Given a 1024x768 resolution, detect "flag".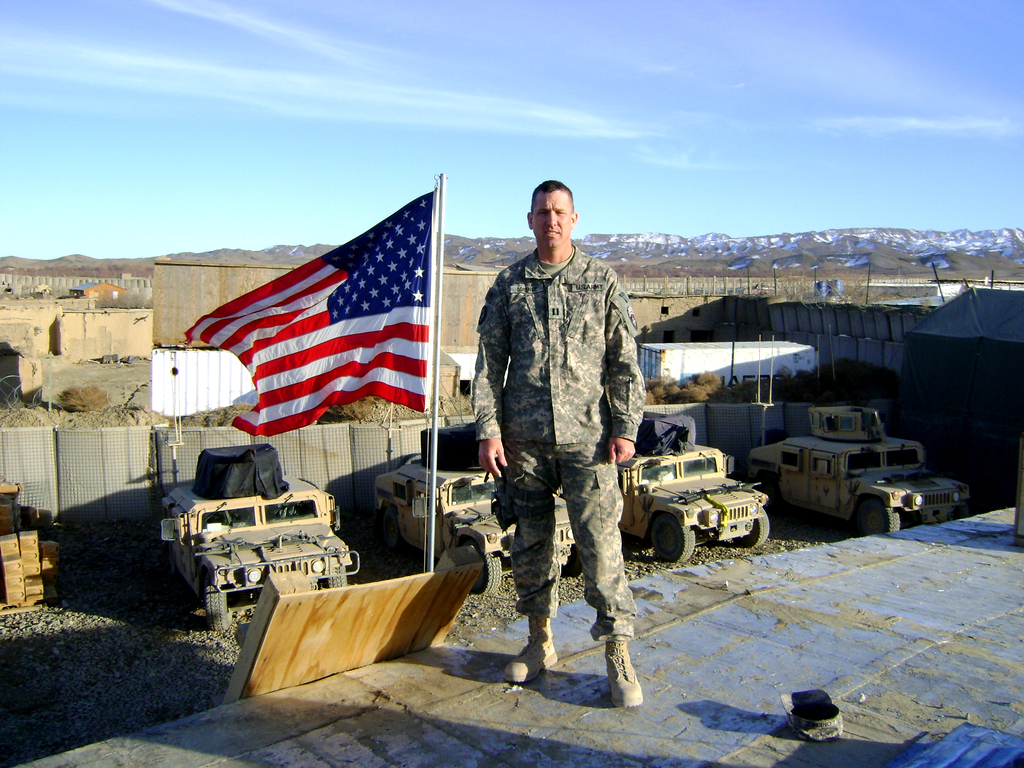
[left=164, top=172, right=456, bottom=449].
